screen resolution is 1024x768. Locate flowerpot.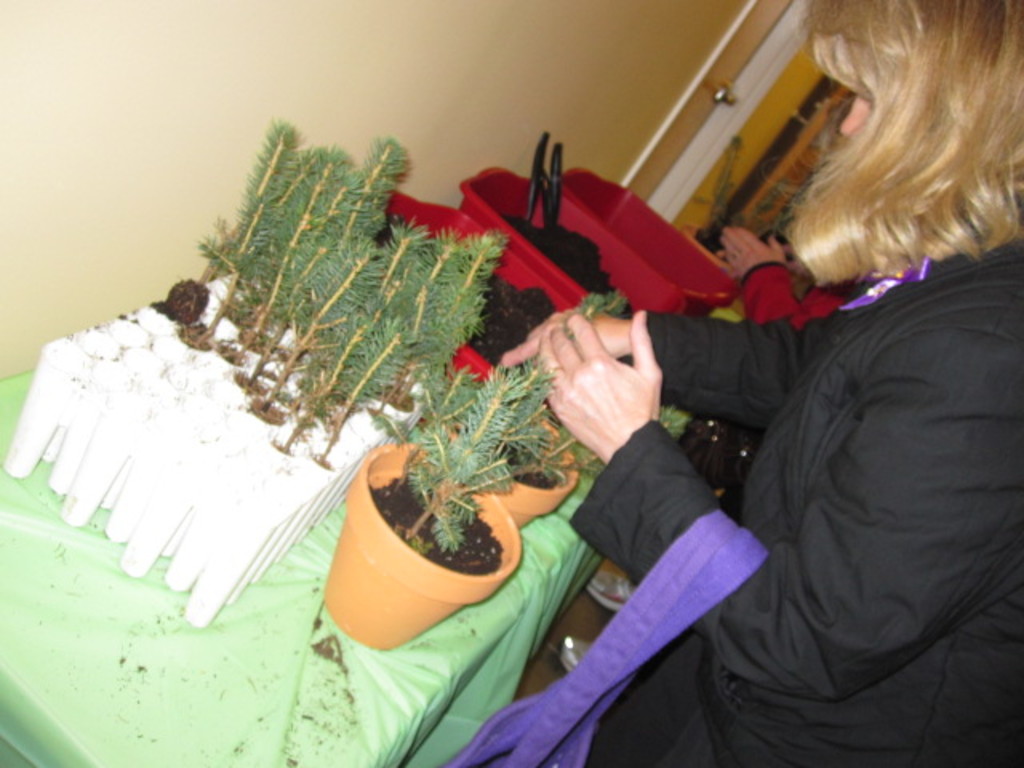
{"x1": 341, "y1": 438, "x2": 523, "y2": 651}.
